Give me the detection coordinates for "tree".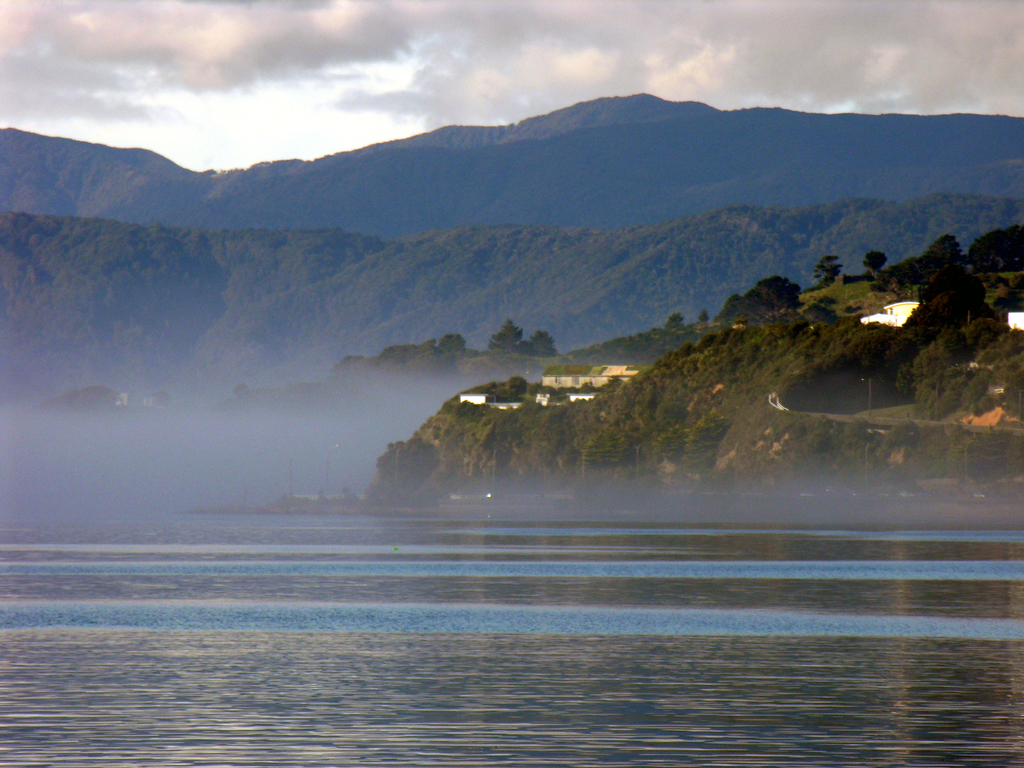
<bbox>488, 317, 524, 351</bbox>.
